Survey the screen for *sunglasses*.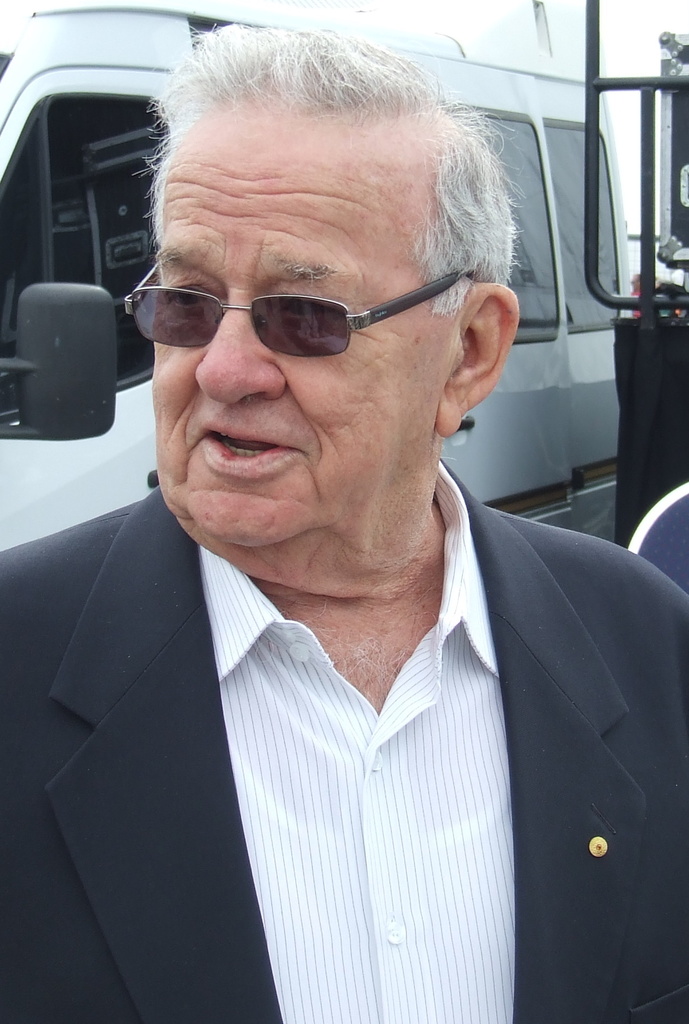
Survey found: left=123, top=256, right=473, bottom=357.
